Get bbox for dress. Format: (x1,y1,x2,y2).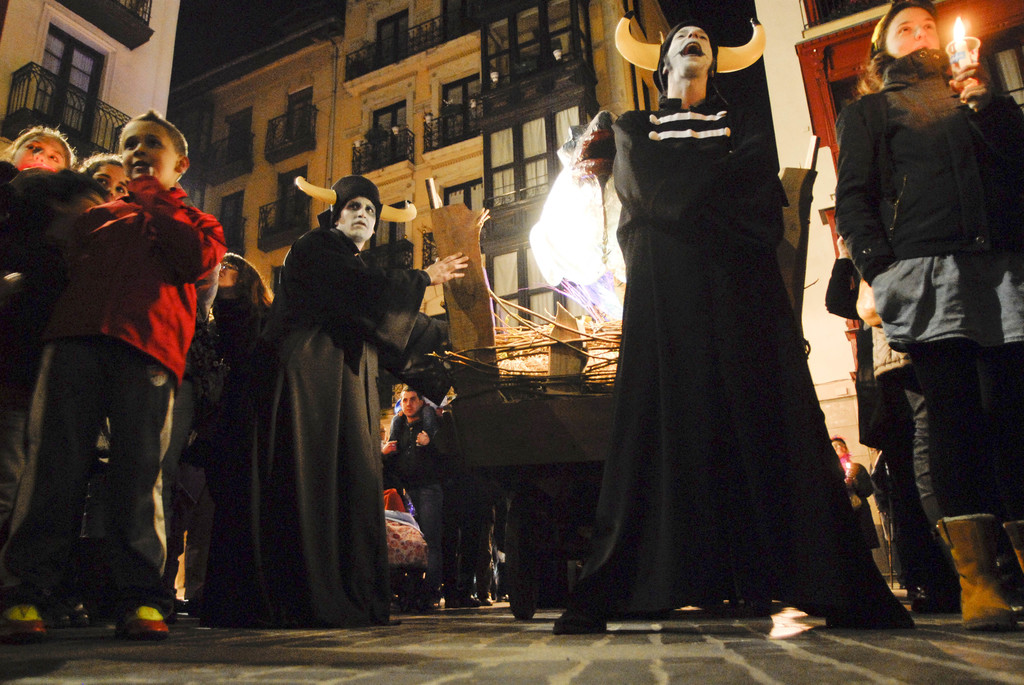
(194,226,426,631).
